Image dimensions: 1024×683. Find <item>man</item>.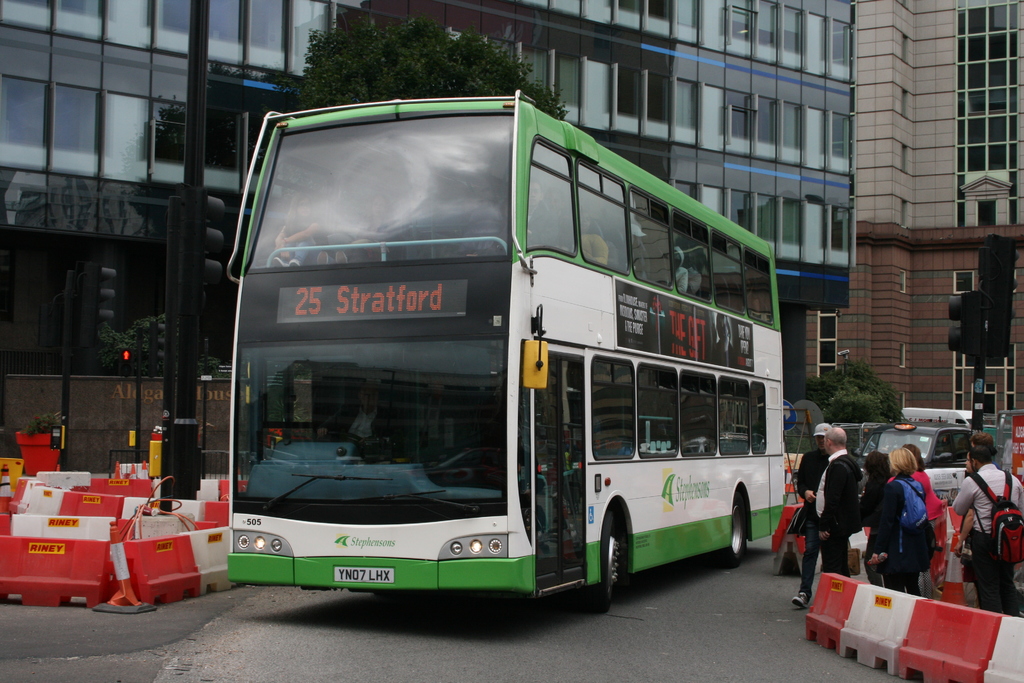
(x1=813, y1=428, x2=863, y2=581).
